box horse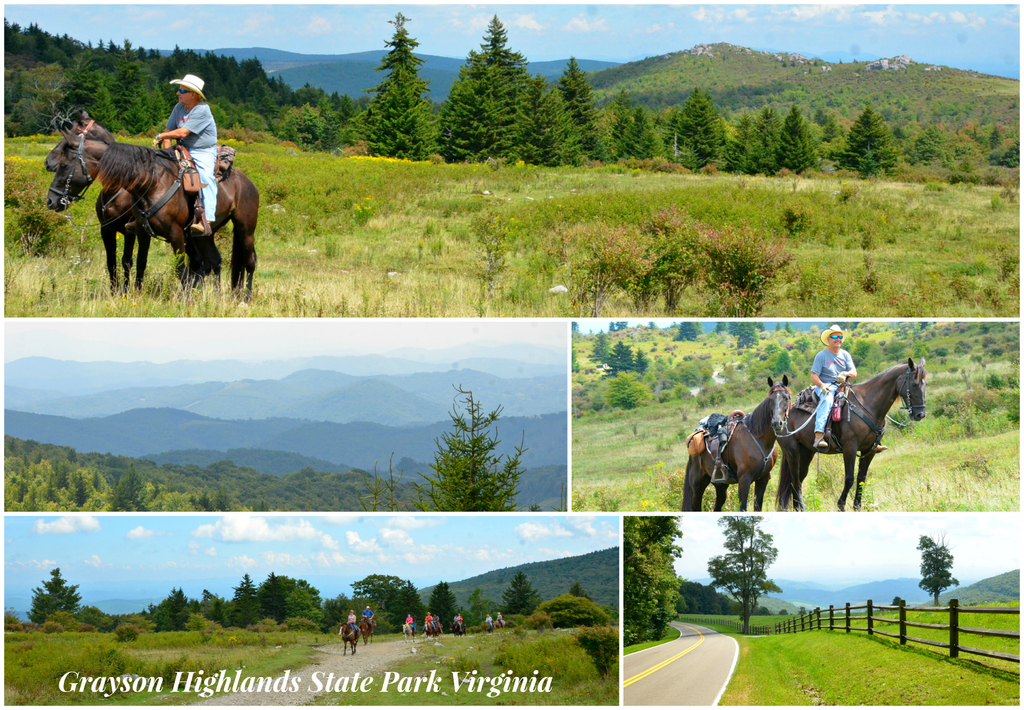
region(426, 622, 443, 642)
